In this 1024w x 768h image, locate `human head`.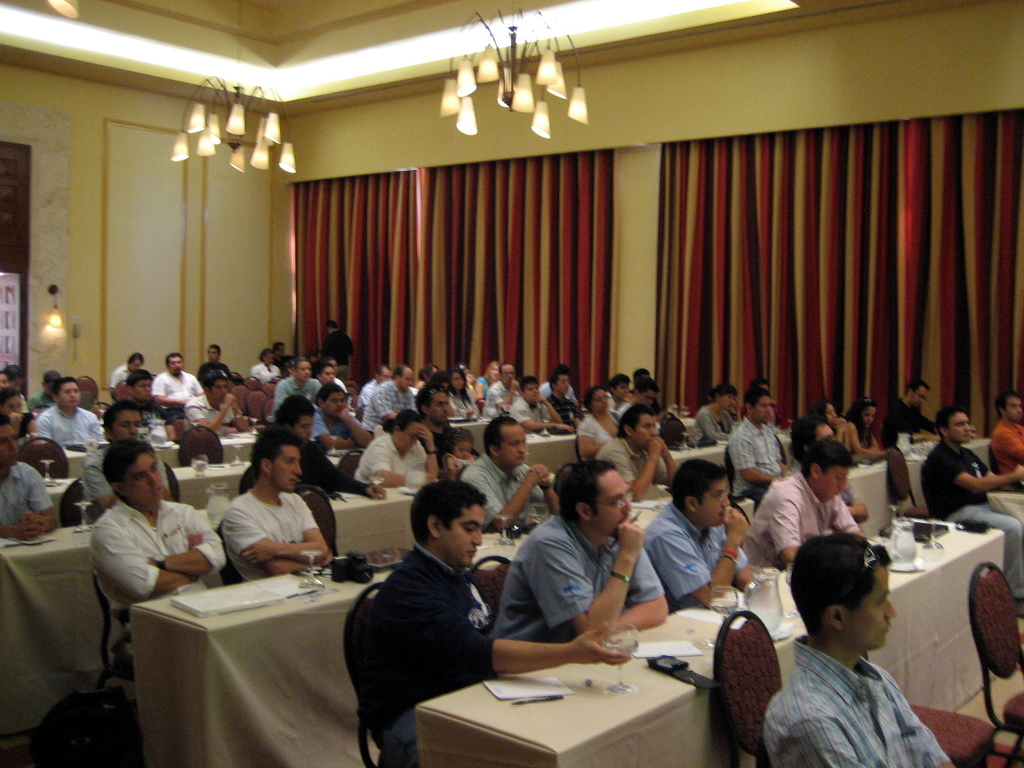
Bounding box: [x1=996, y1=389, x2=1023, y2=423].
